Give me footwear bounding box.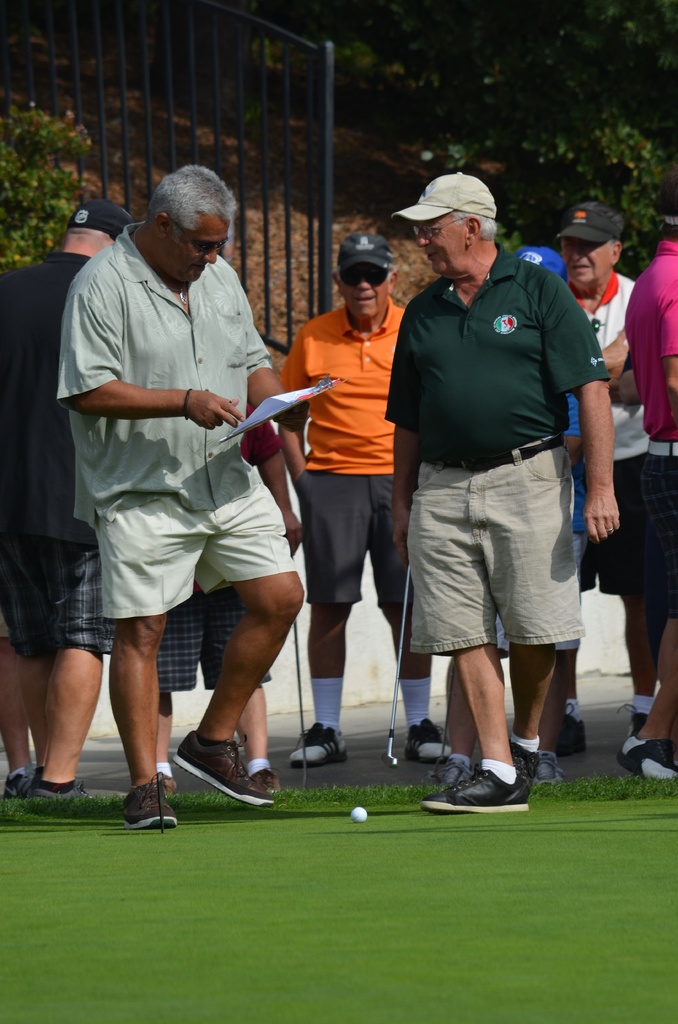
<box>510,738,535,781</box>.
